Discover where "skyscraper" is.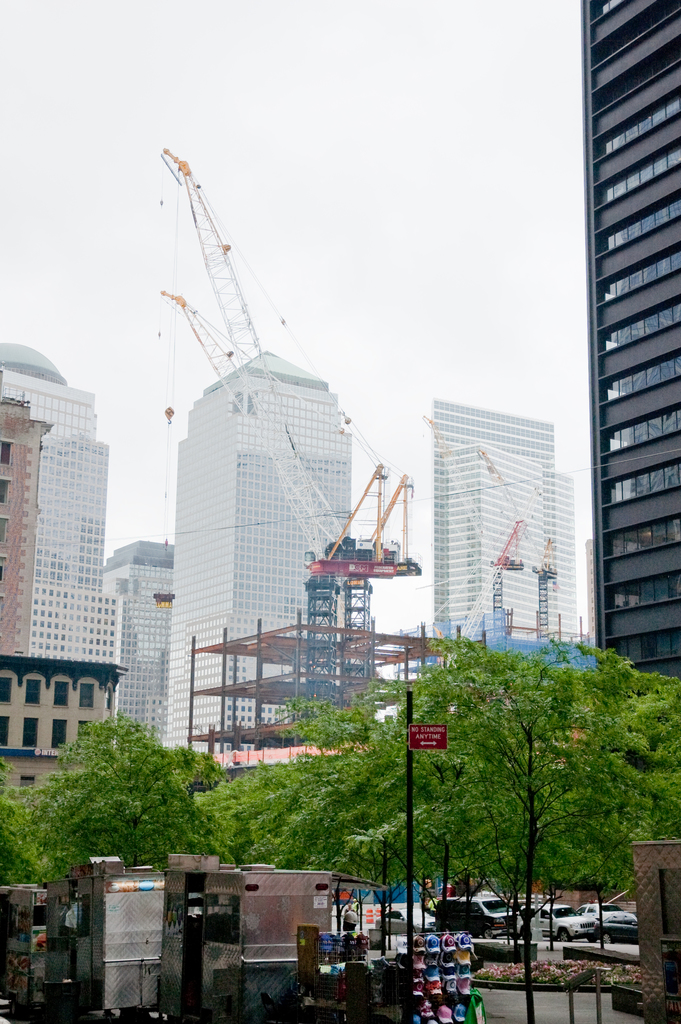
Discovered at (x1=0, y1=344, x2=124, y2=673).
